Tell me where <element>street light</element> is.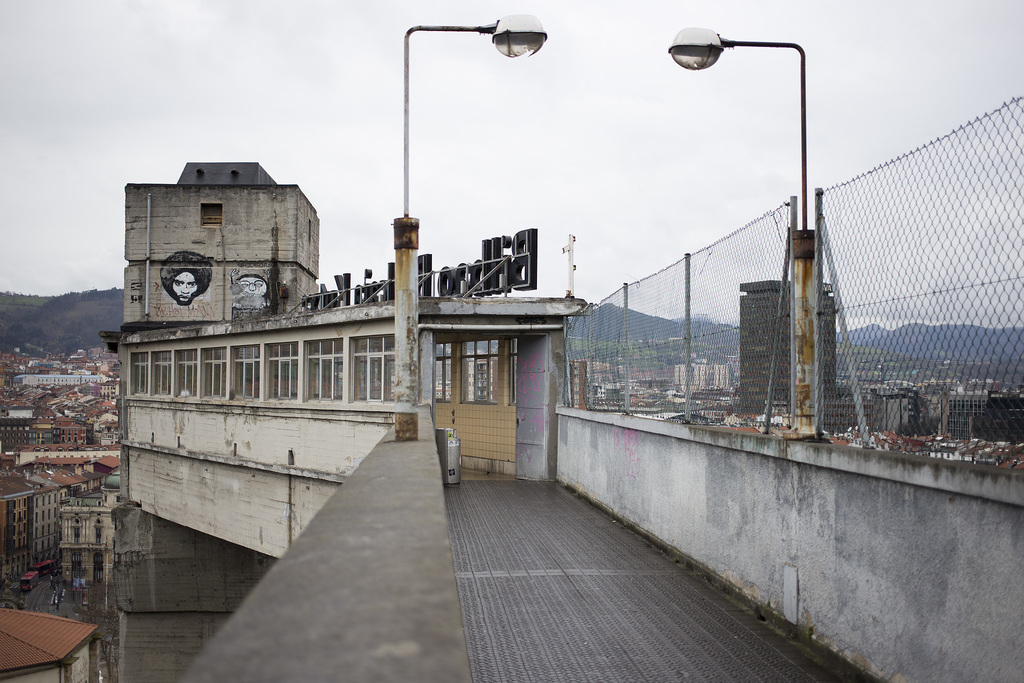
<element>street light</element> is at (x1=659, y1=19, x2=824, y2=445).
